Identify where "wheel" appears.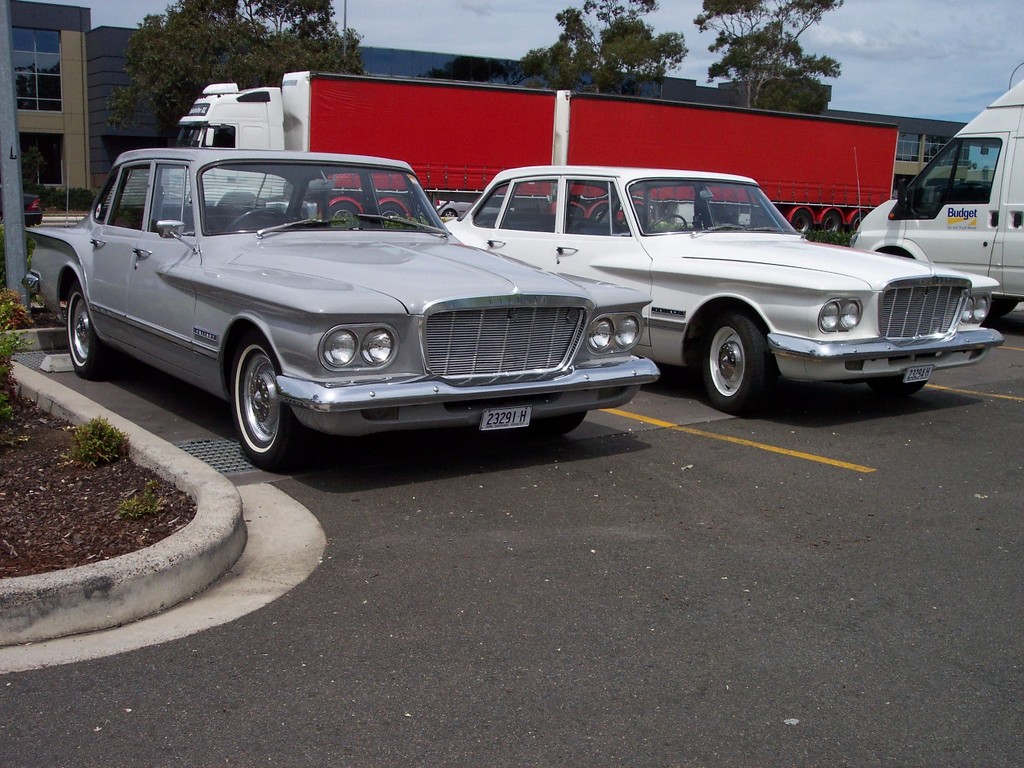
Appears at select_region(68, 285, 112, 375).
